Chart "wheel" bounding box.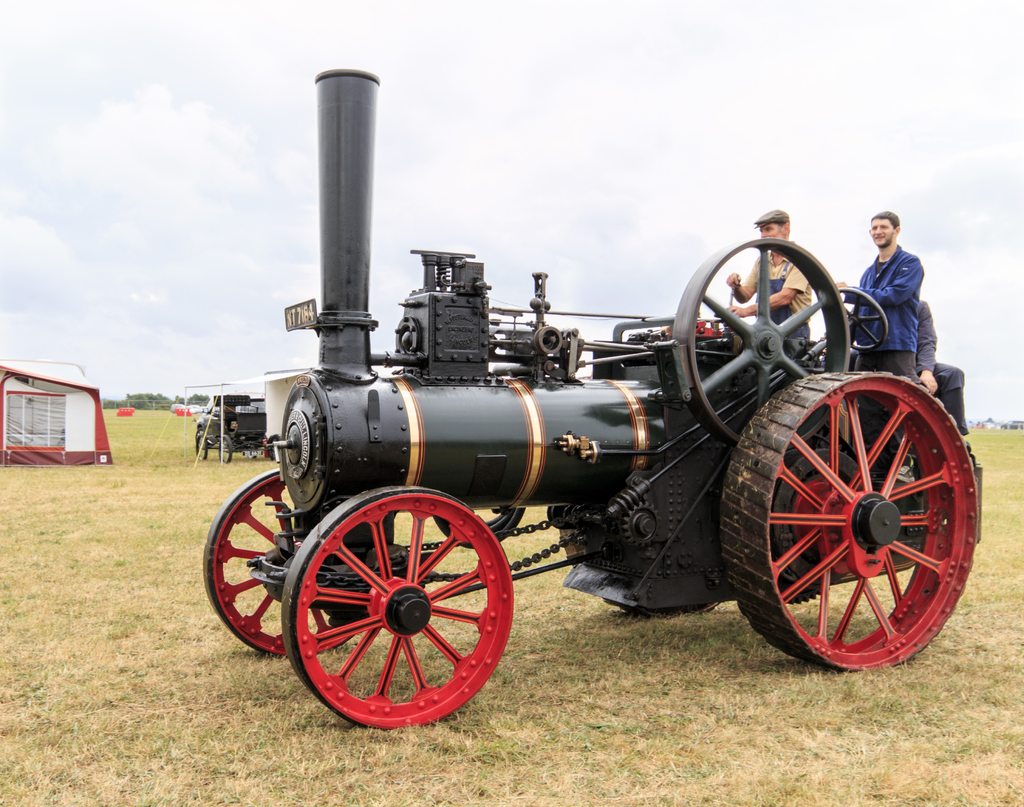
Charted: box=[278, 481, 520, 728].
